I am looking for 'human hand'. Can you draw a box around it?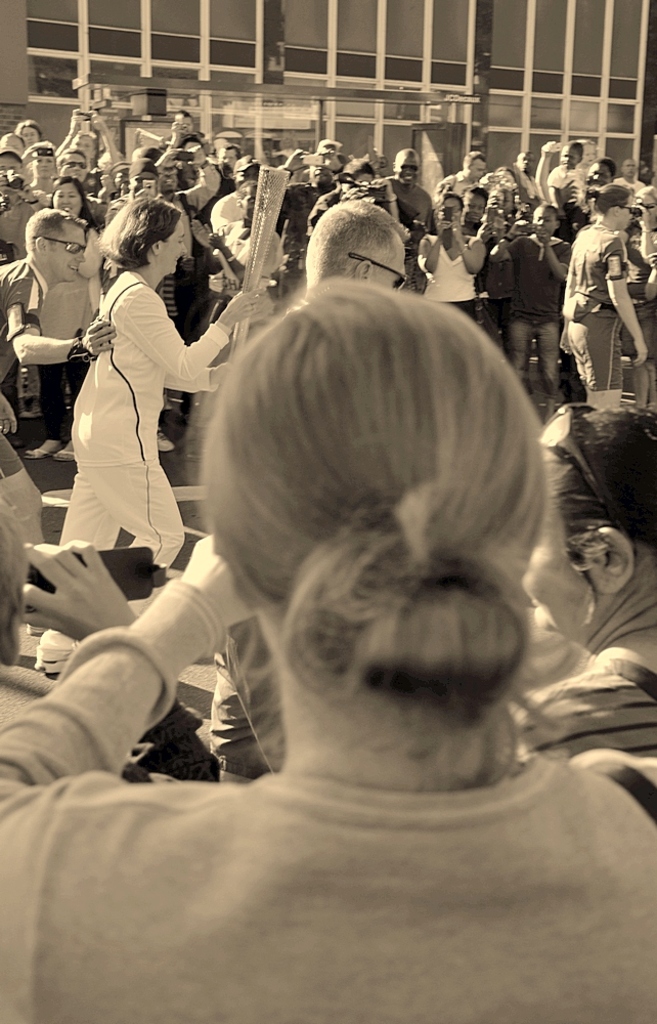
Sure, the bounding box is {"x1": 79, "y1": 316, "x2": 120, "y2": 359}.
